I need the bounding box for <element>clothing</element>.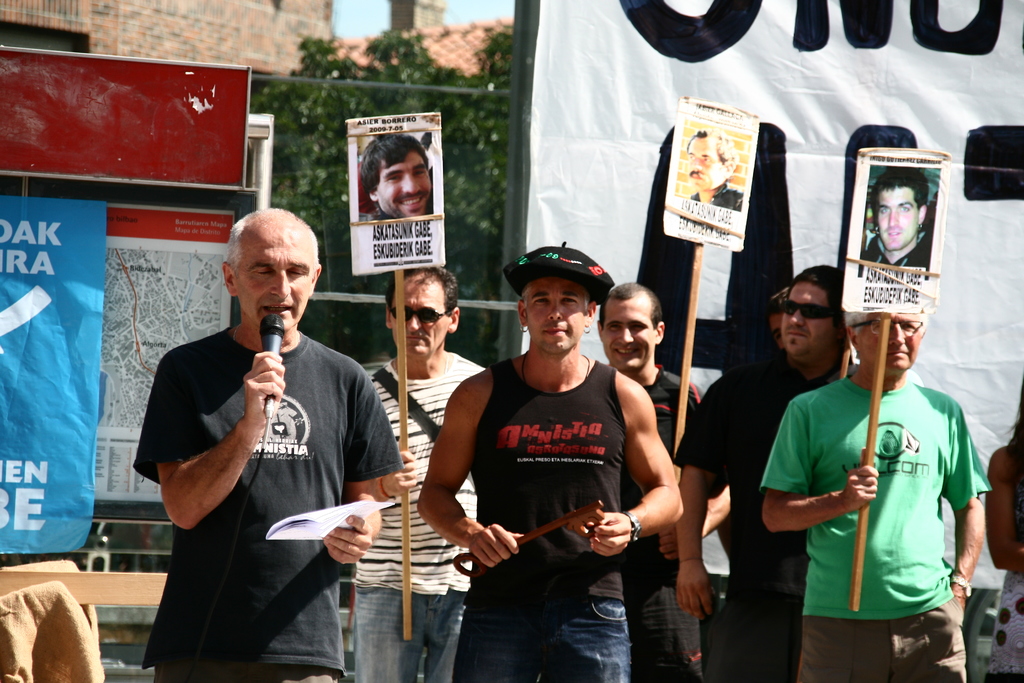
Here it is: l=625, t=372, r=700, b=682.
